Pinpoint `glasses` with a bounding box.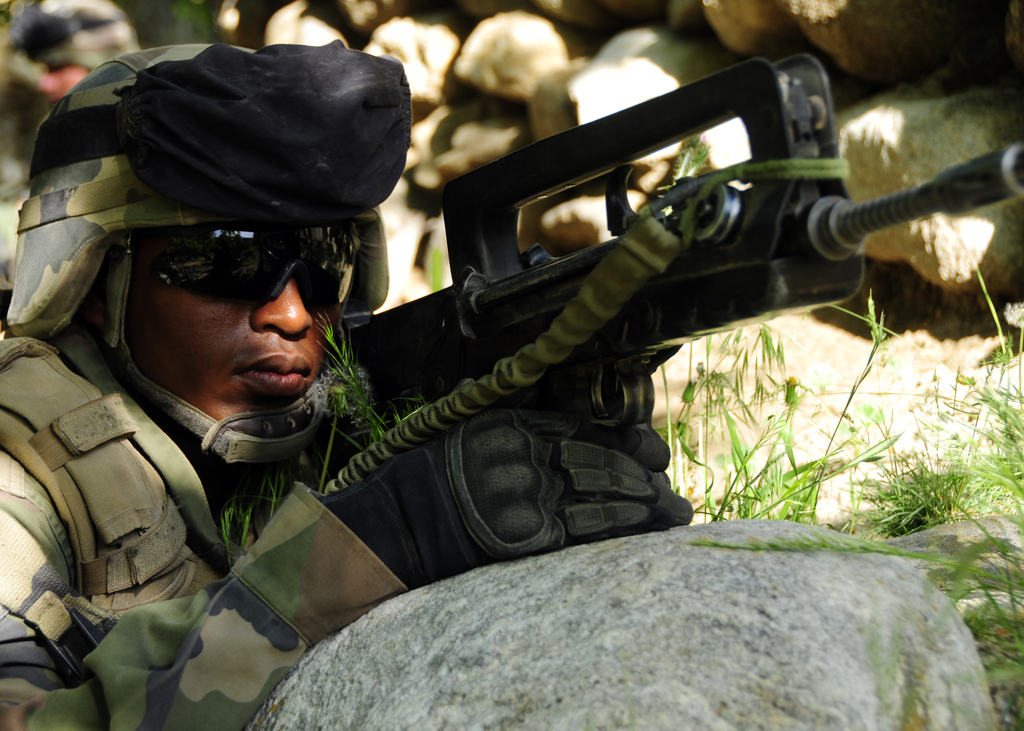
127/223/358/305.
